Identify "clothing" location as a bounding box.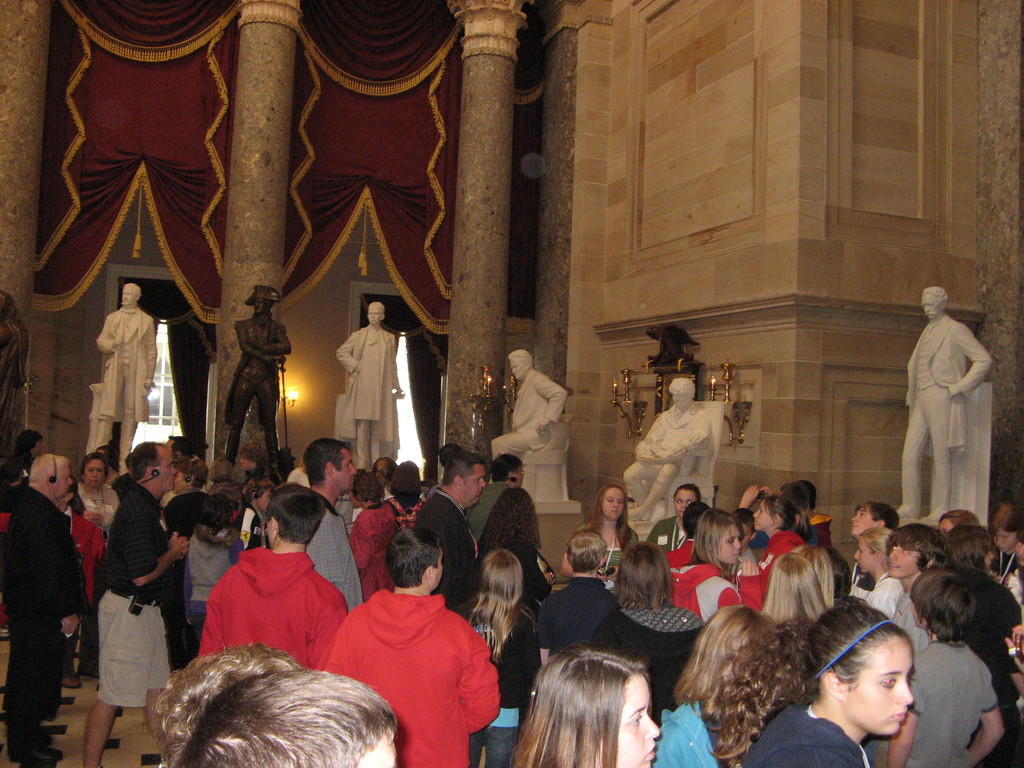
337,316,403,470.
